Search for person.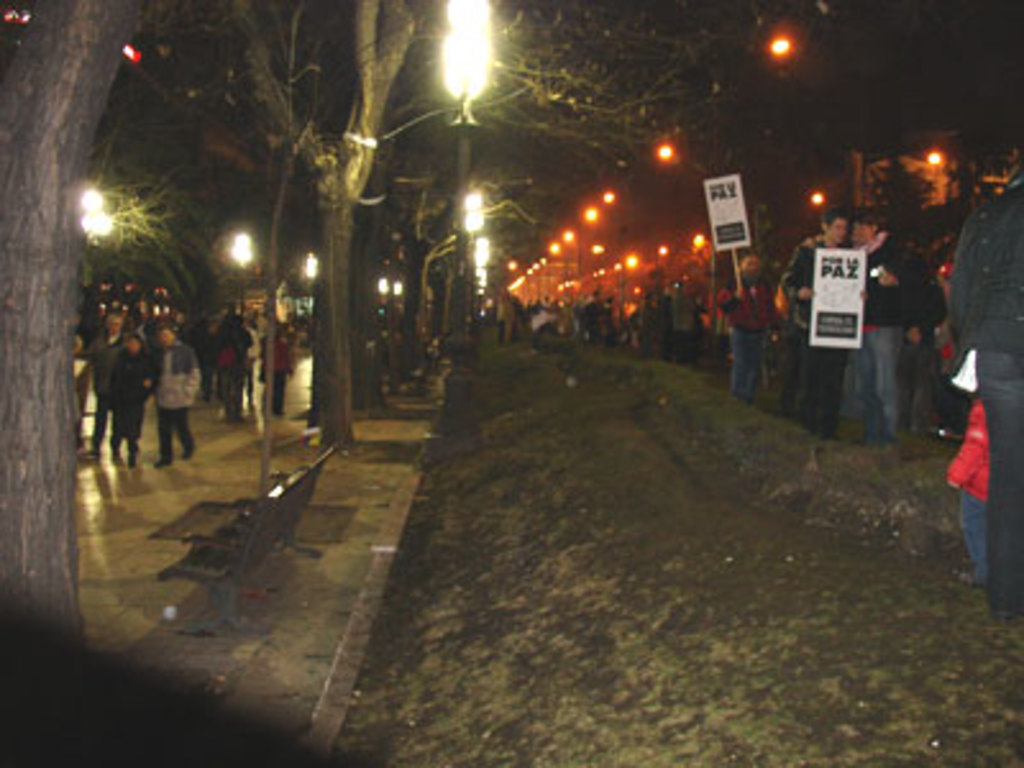
Found at (113, 335, 159, 466).
